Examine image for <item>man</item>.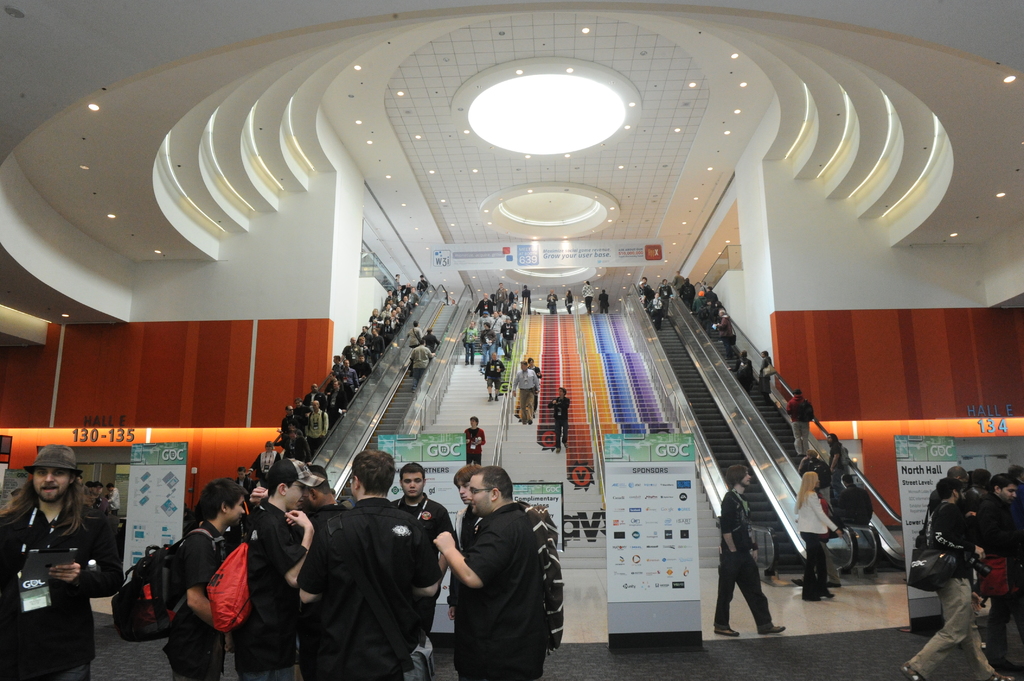
Examination result: [484, 355, 505, 403].
